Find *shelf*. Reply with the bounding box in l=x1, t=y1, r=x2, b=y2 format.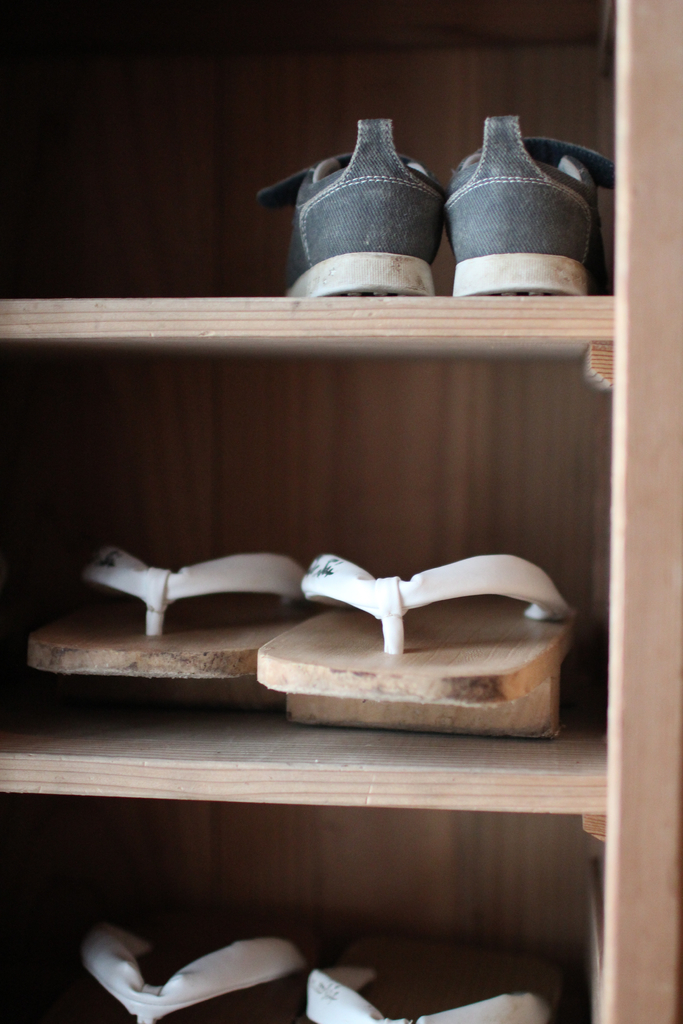
l=0, t=1, r=682, b=1023.
